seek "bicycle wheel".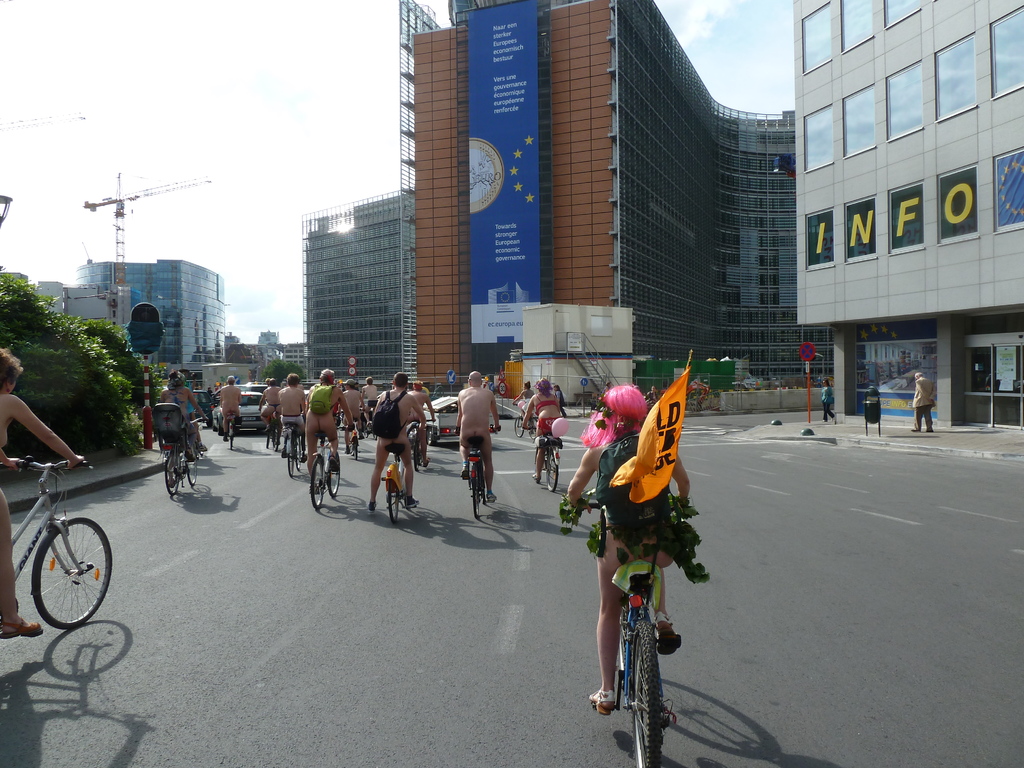
bbox=[470, 464, 481, 522].
